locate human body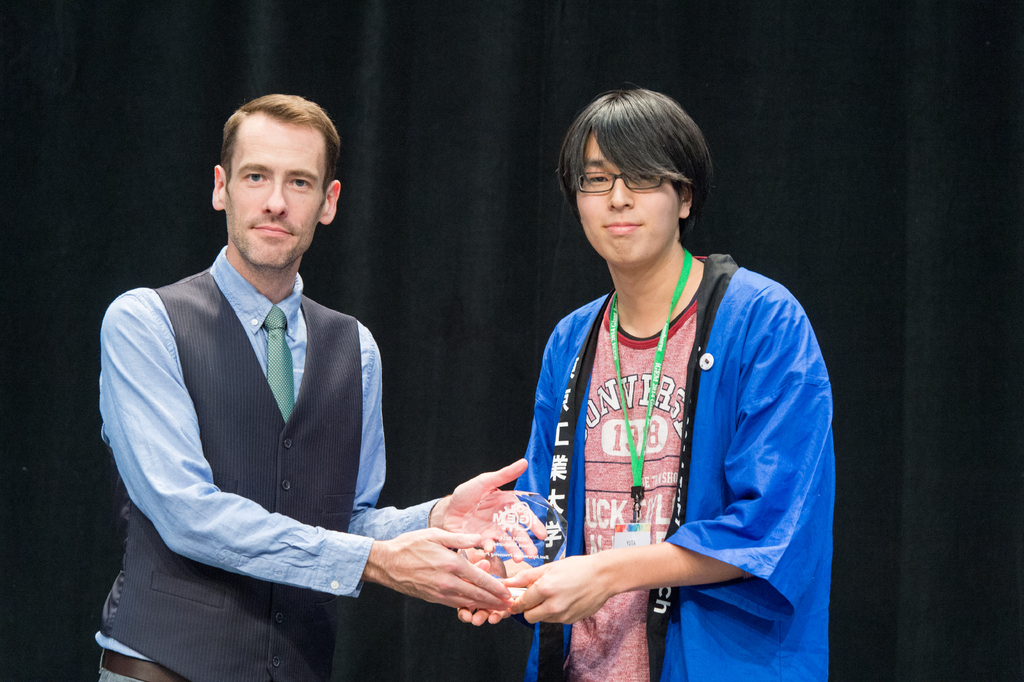
select_region(485, 87, 836, 680)
